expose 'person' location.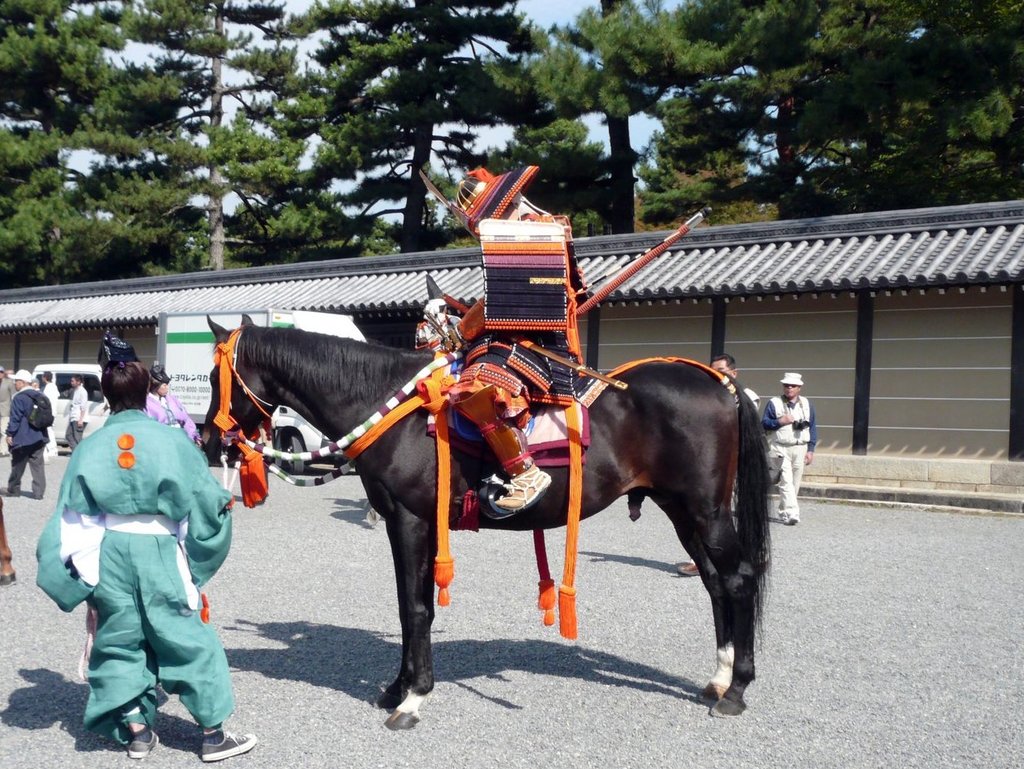
Exposed at 756/374/815/525.
